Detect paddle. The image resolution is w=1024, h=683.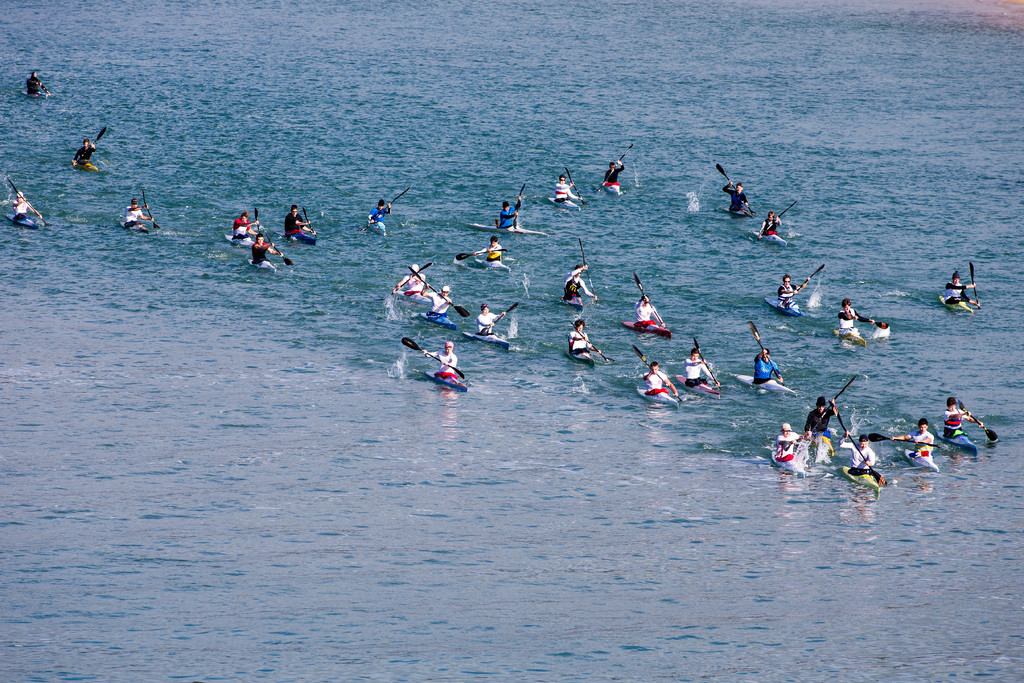
bbox=[959, 402, 997, 441].
